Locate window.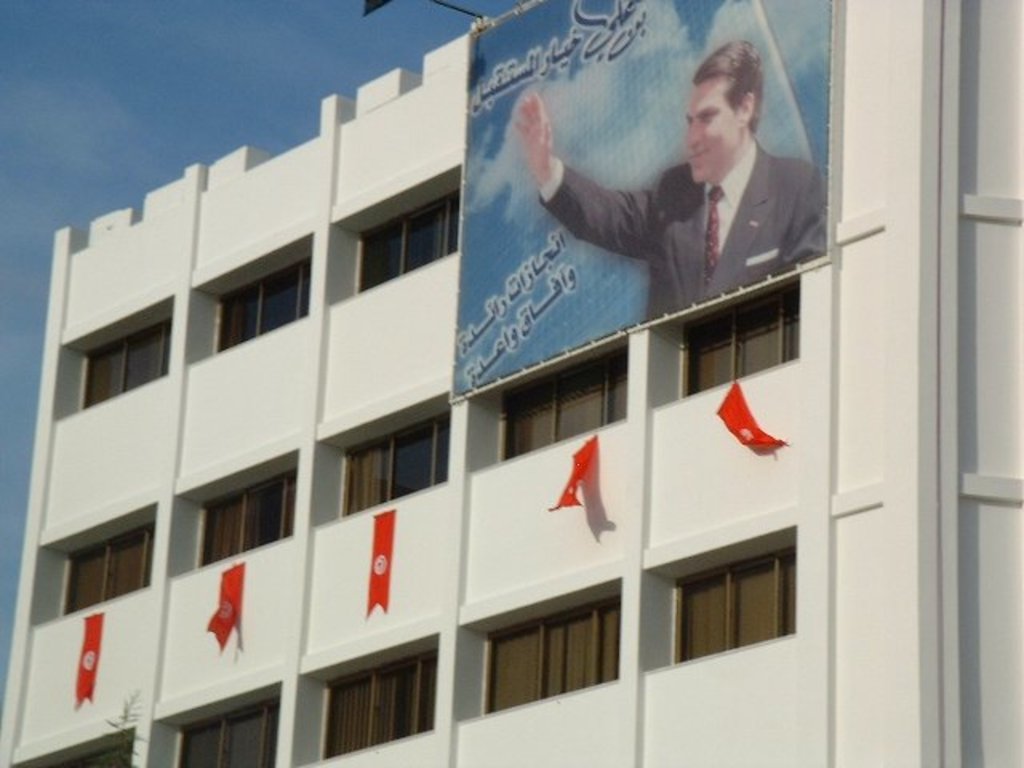
Bounding box: crop(493, 344, 627, 461).
